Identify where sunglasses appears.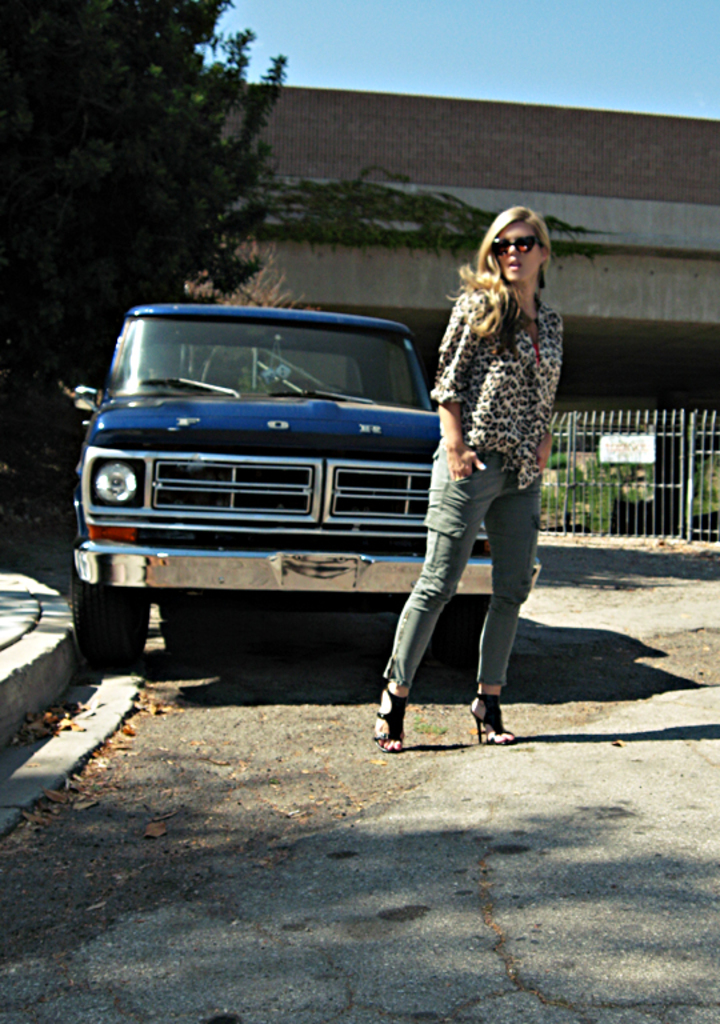
Appears at rect(491, 237, 537, 253).
